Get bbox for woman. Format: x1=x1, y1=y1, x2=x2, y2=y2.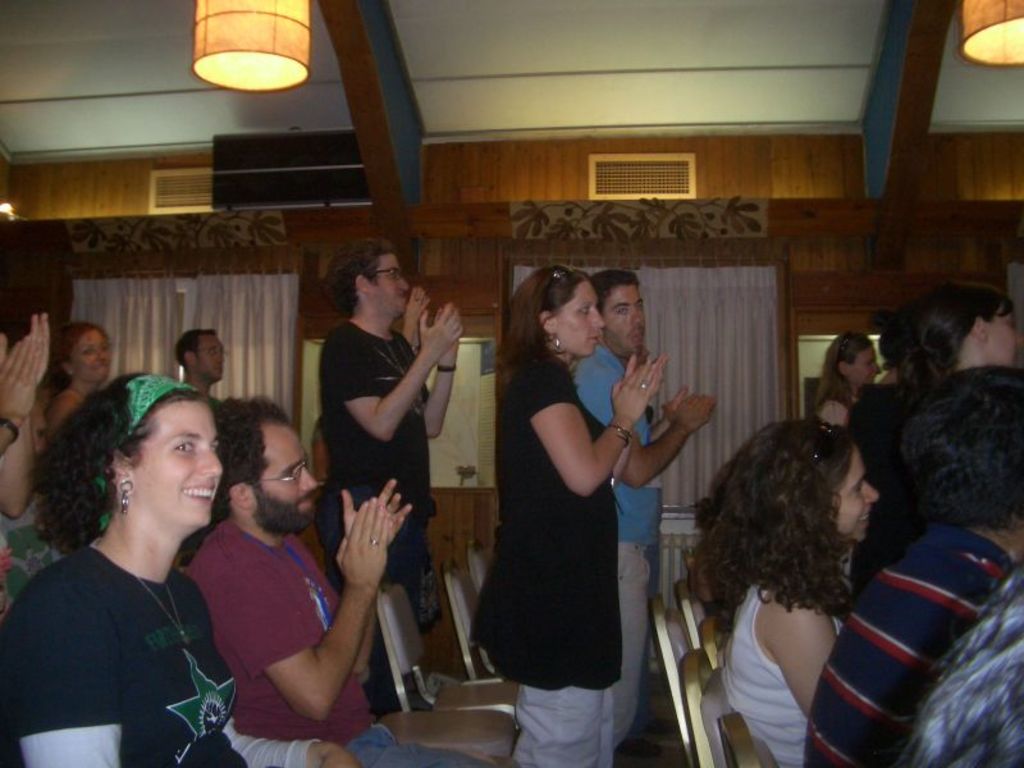
x1=45, y1=325, x2=111, y2=424.
